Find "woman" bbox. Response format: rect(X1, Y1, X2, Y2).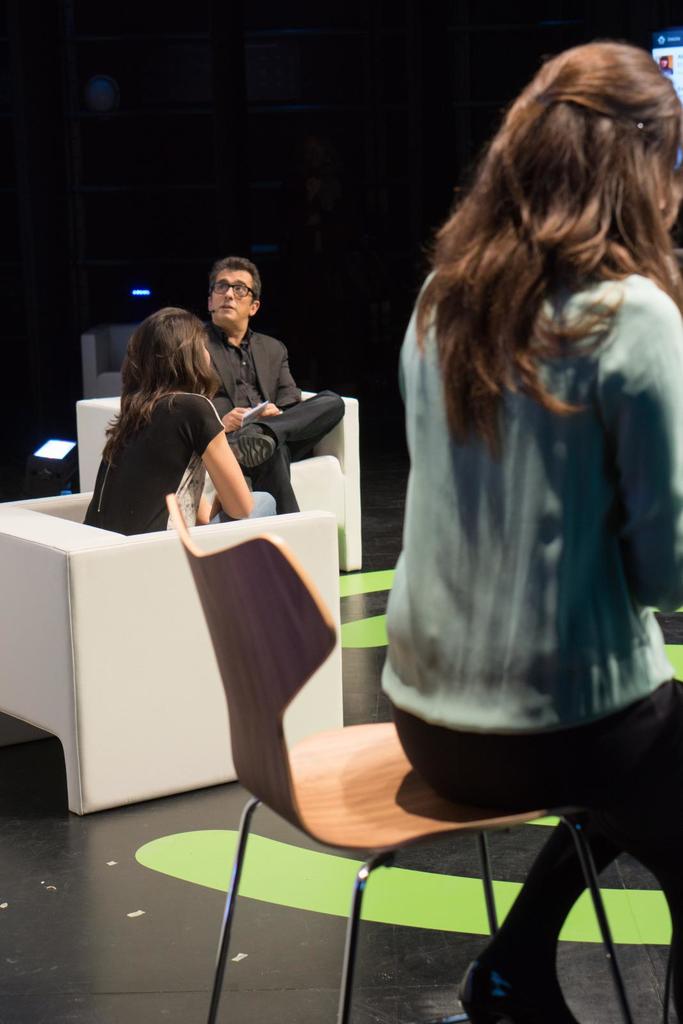
rect(367, 47, 682, 1023).
